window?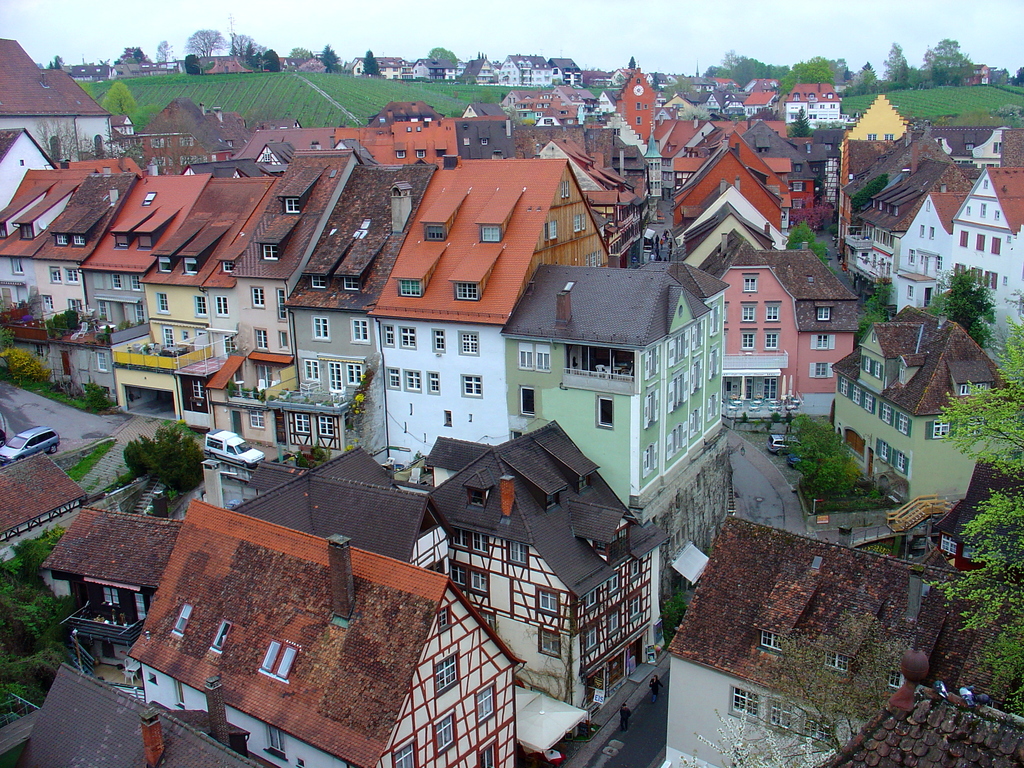
rect(259, 326, 267, 346)
